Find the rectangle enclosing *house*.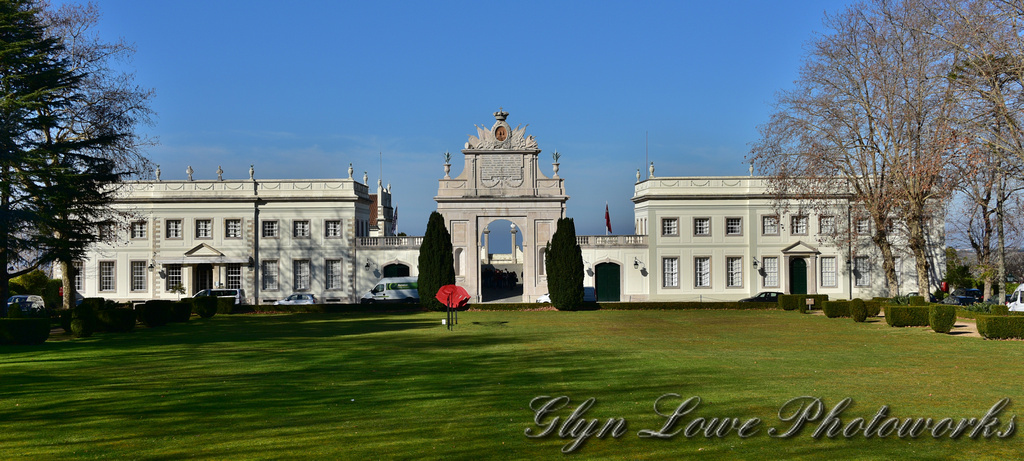
l=52, t=165, r=370, b=302.
